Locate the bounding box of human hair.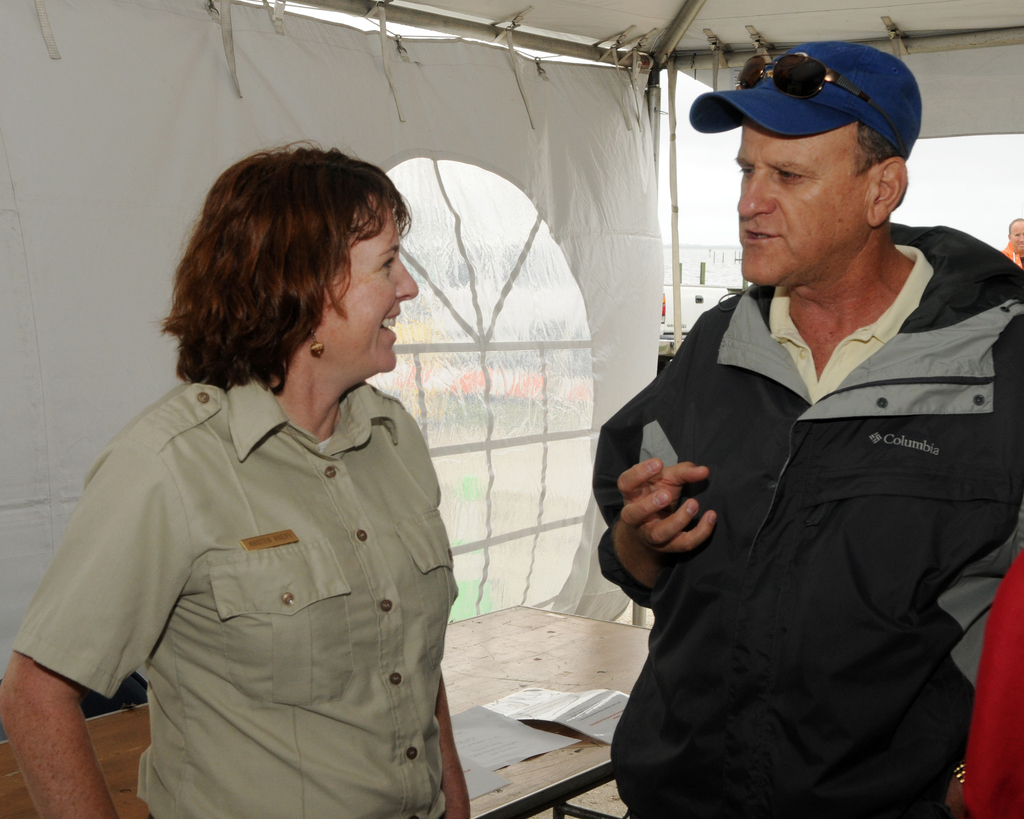
Bounding box: box(848, 118, 903, 176).
